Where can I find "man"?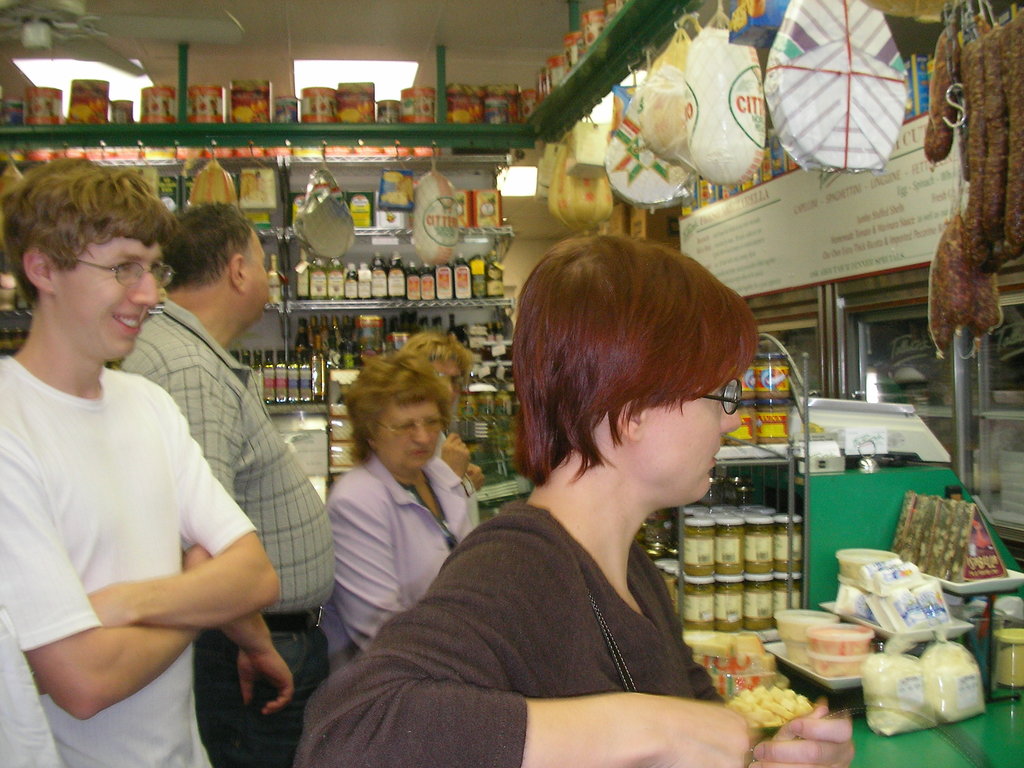
You can find it at l=113, t=202, r=343, b=767.
